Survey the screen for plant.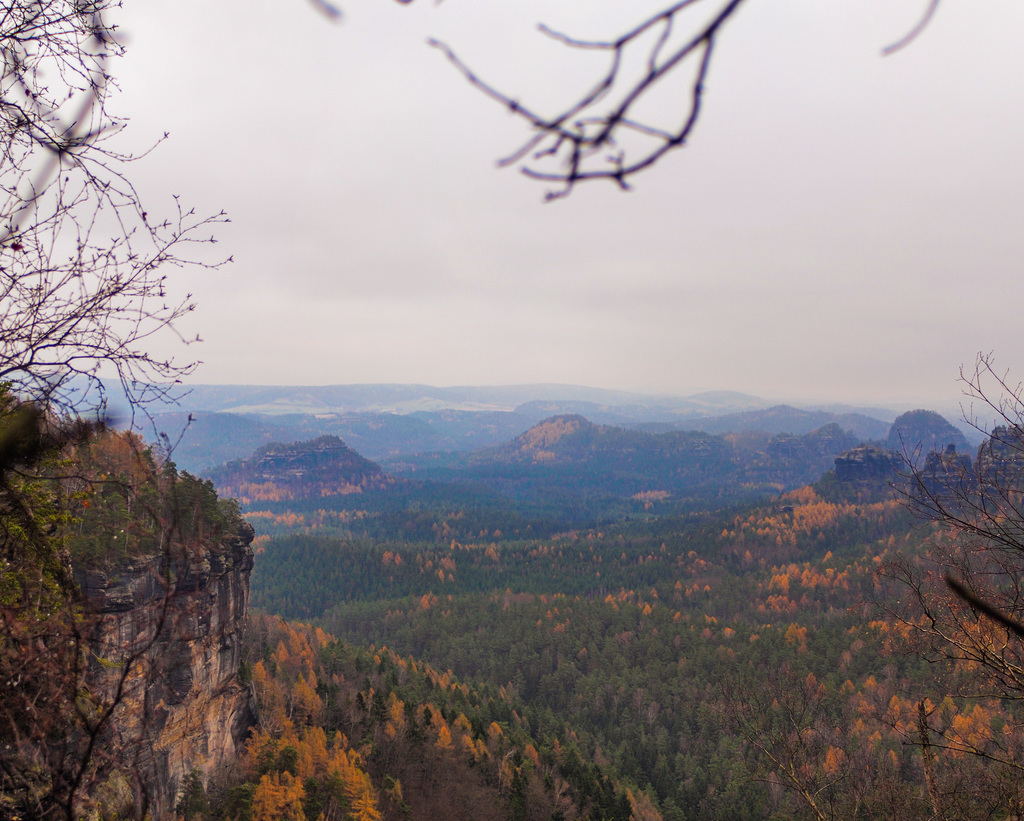
Survey found: 163, 567, 179, 586.
